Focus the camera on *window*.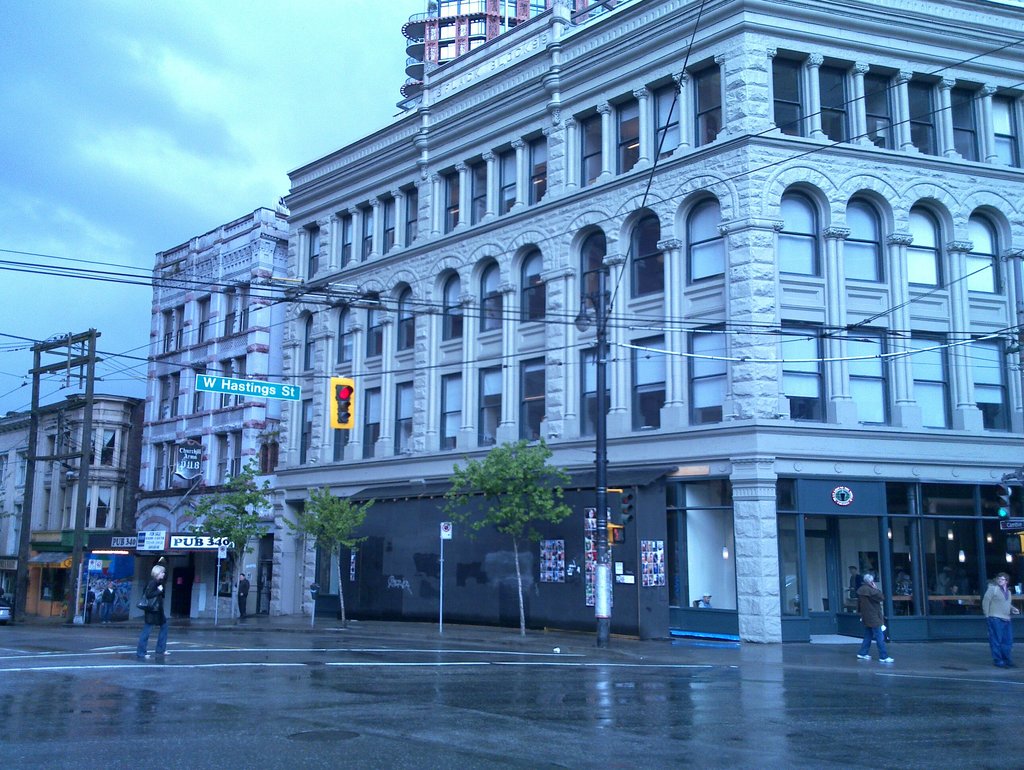
Focus region: x1=687 y1=195 x2=722 y2=283.
